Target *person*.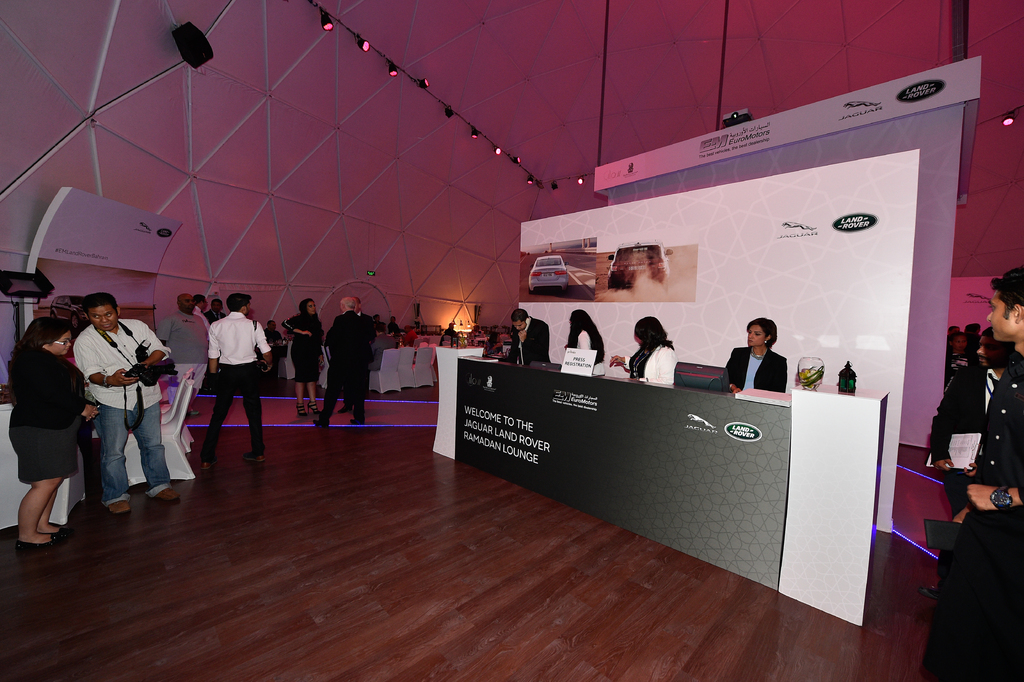
Target region: (x1=44, y1=290, x2=120, y2=517).
